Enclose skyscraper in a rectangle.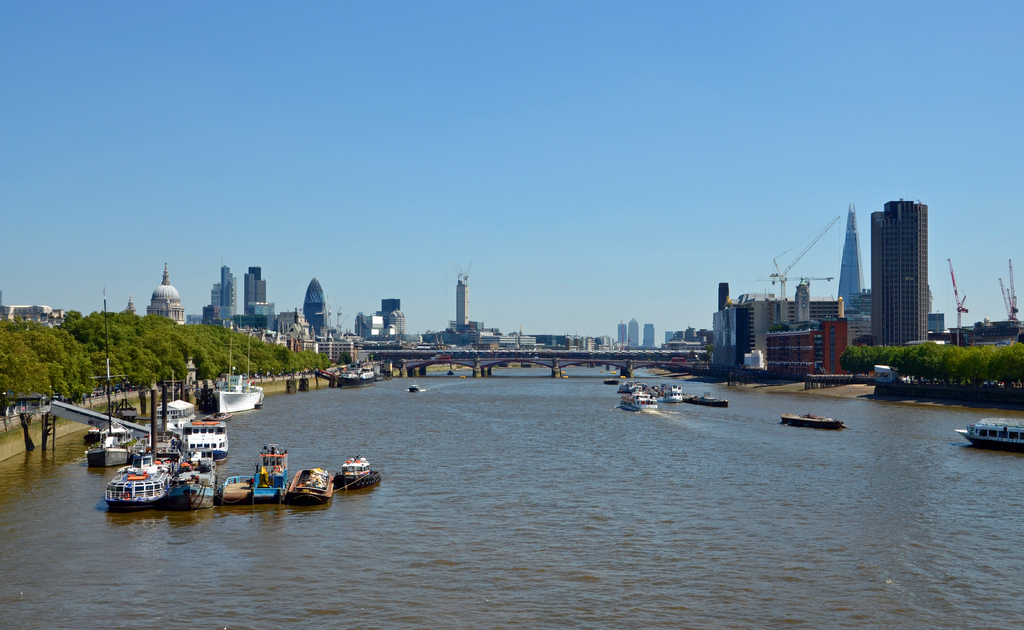
box(872, 189, 936, 351).
